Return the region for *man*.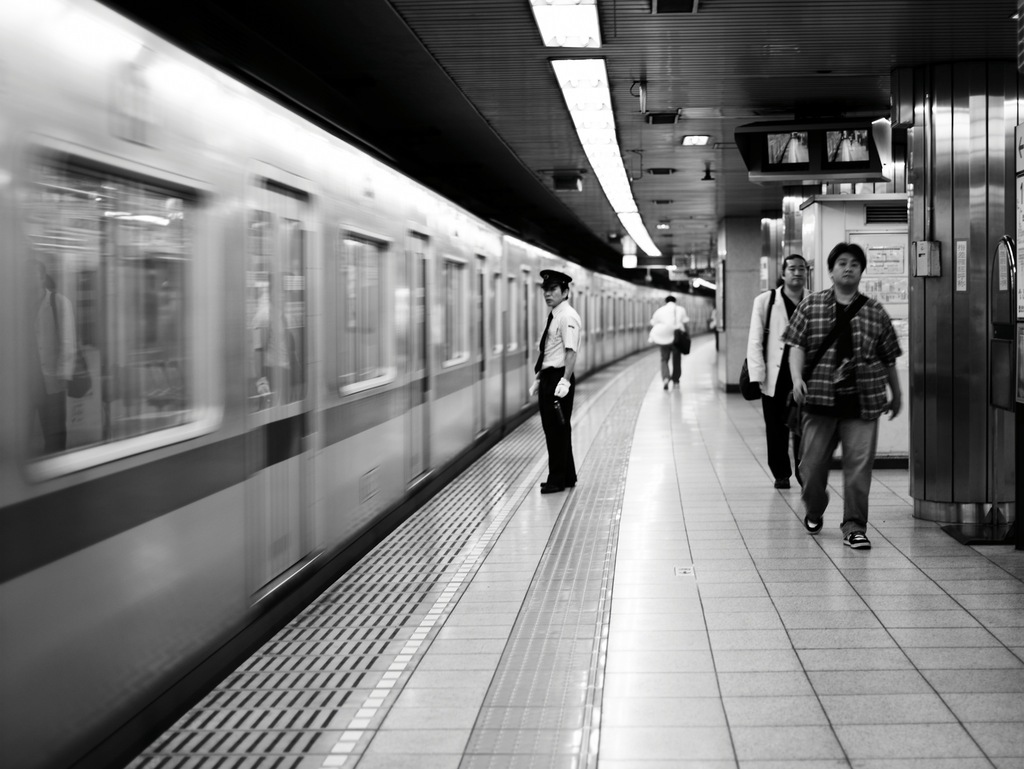
BBox(535, 270, 583, 493).
